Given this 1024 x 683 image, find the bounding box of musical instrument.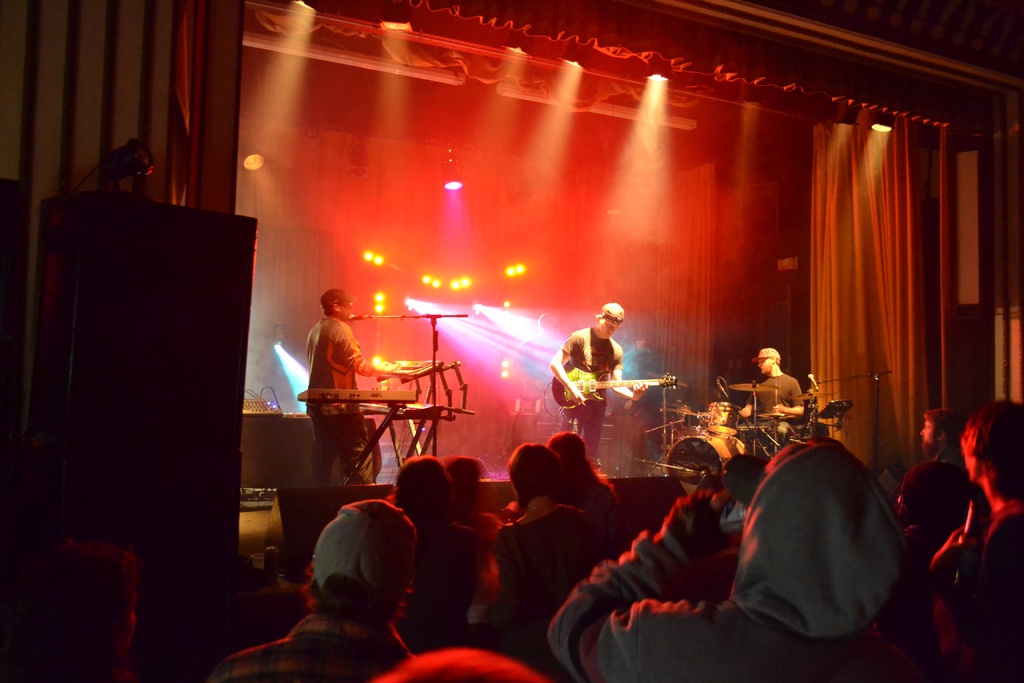
<box>659,424,746,467</box>.
